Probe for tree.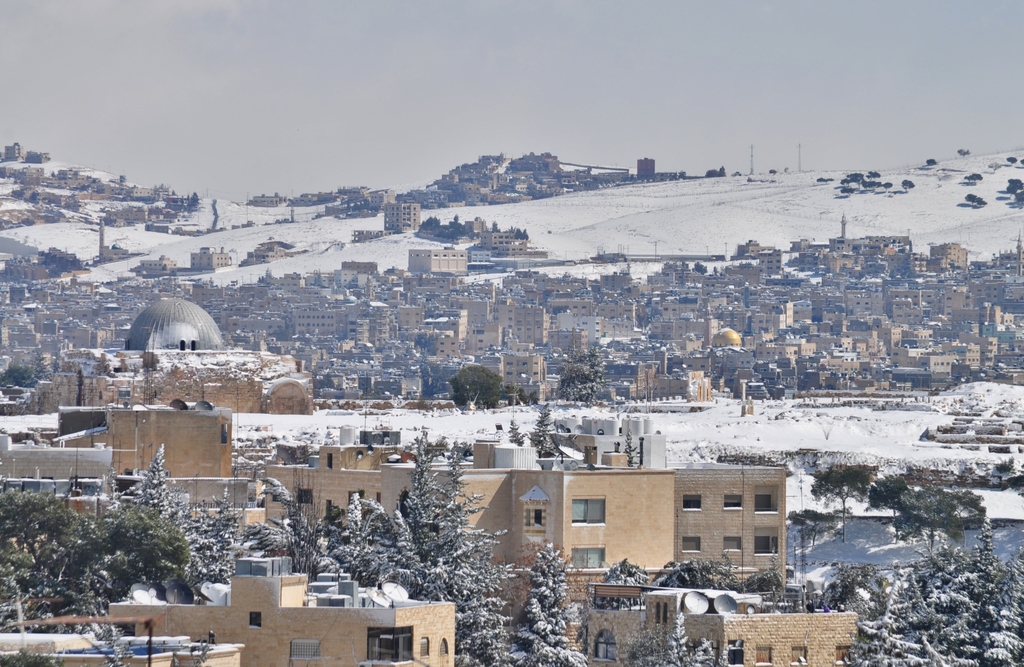
Probe result: {"left": 529, "top": 404, "right": 557, "bottom": 459}.
